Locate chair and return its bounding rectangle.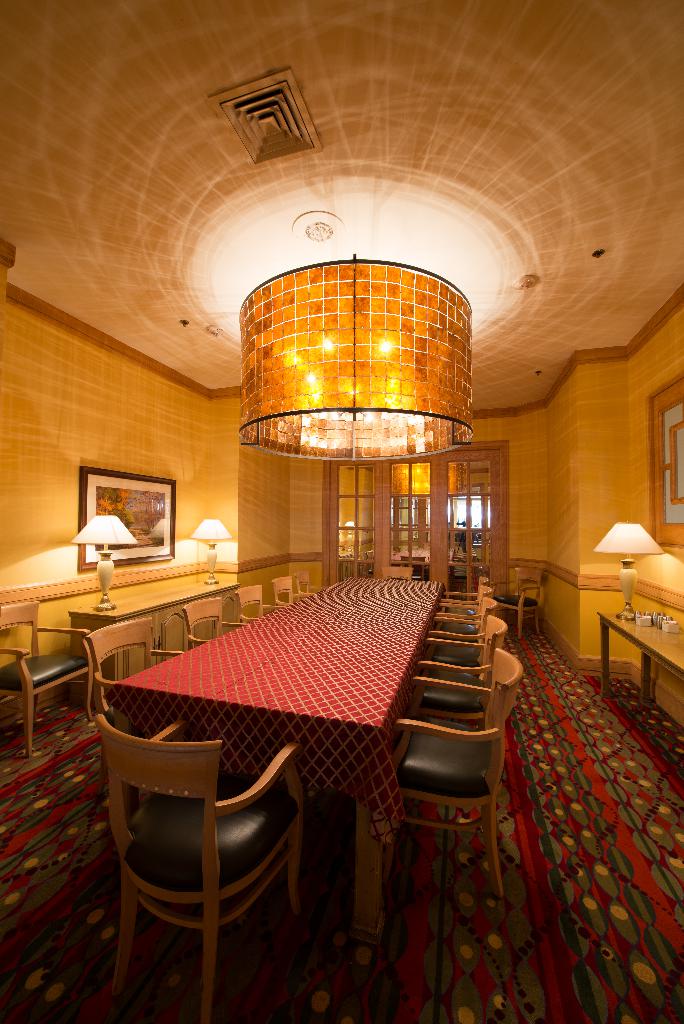
(396, 650, 525, 898).
